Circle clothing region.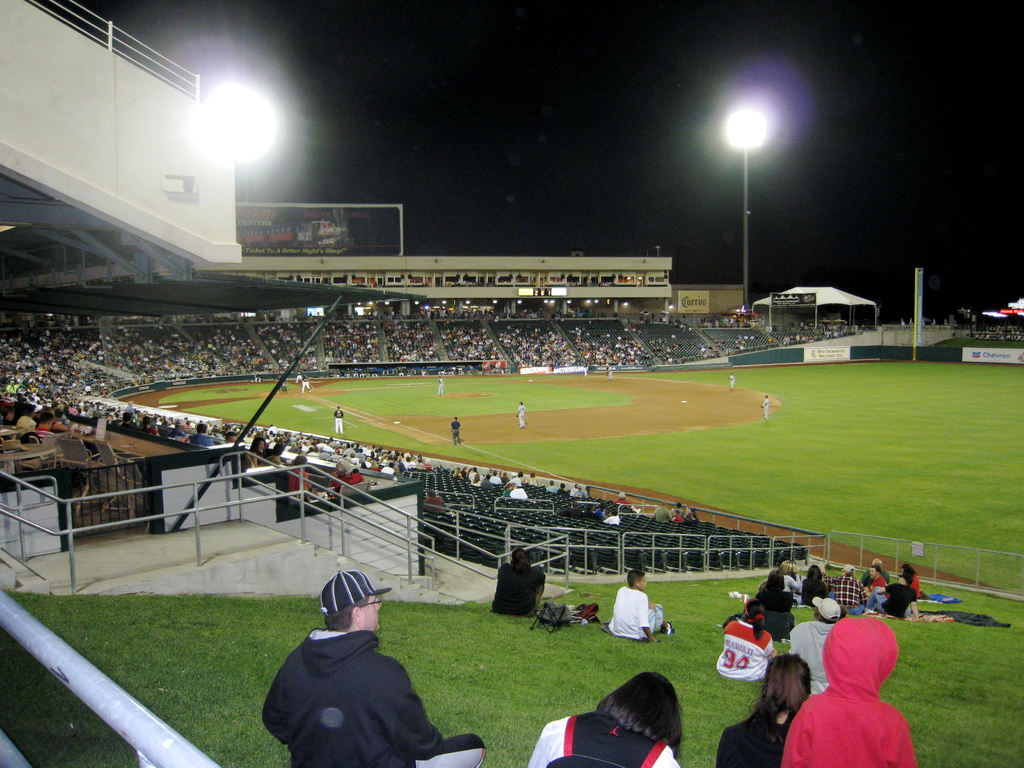
Region: crop(877, 568, 900, 593).
